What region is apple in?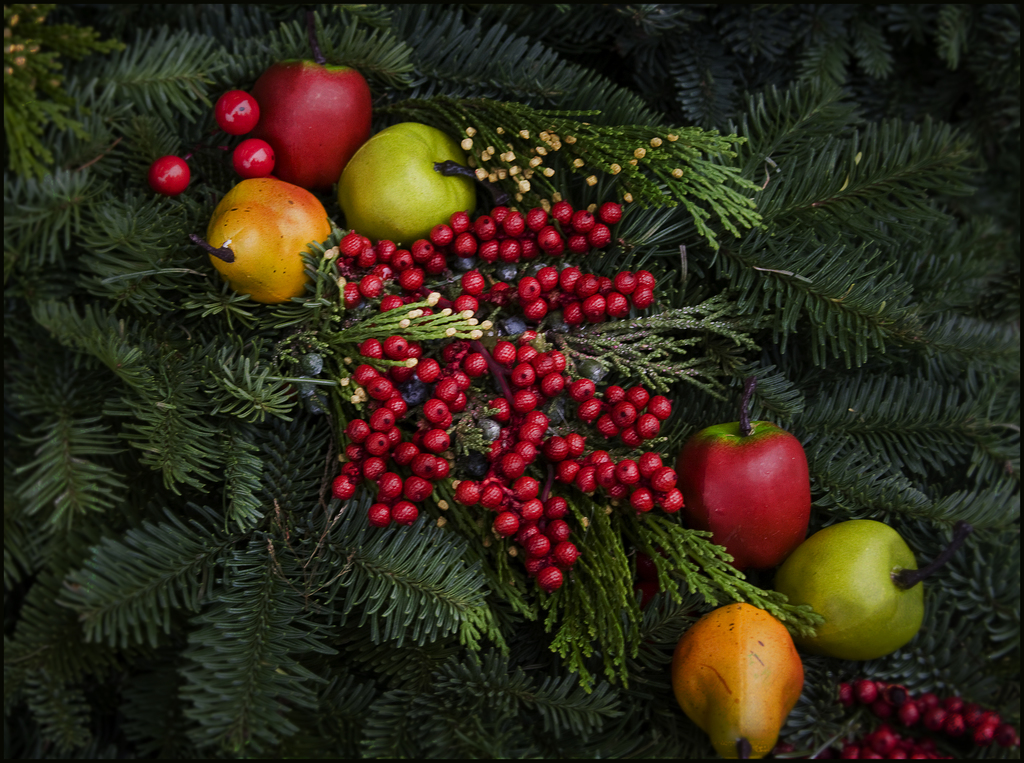
BBox(779, 514, 970, 660).
